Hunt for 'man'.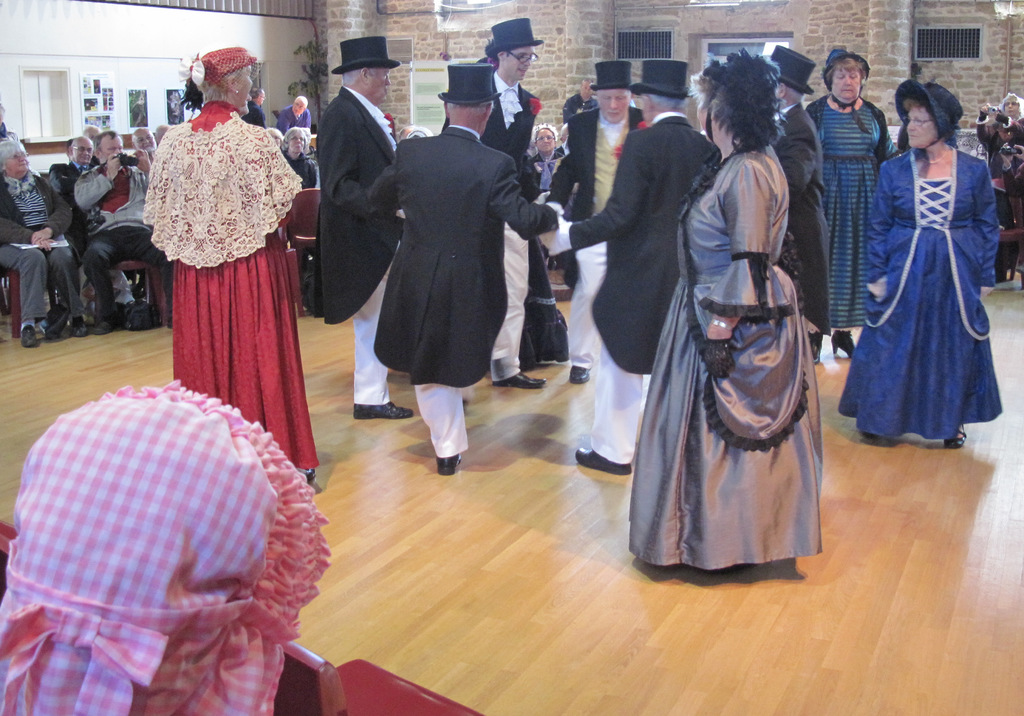
Hunted down at select_region(278, 97, 314, 133).
